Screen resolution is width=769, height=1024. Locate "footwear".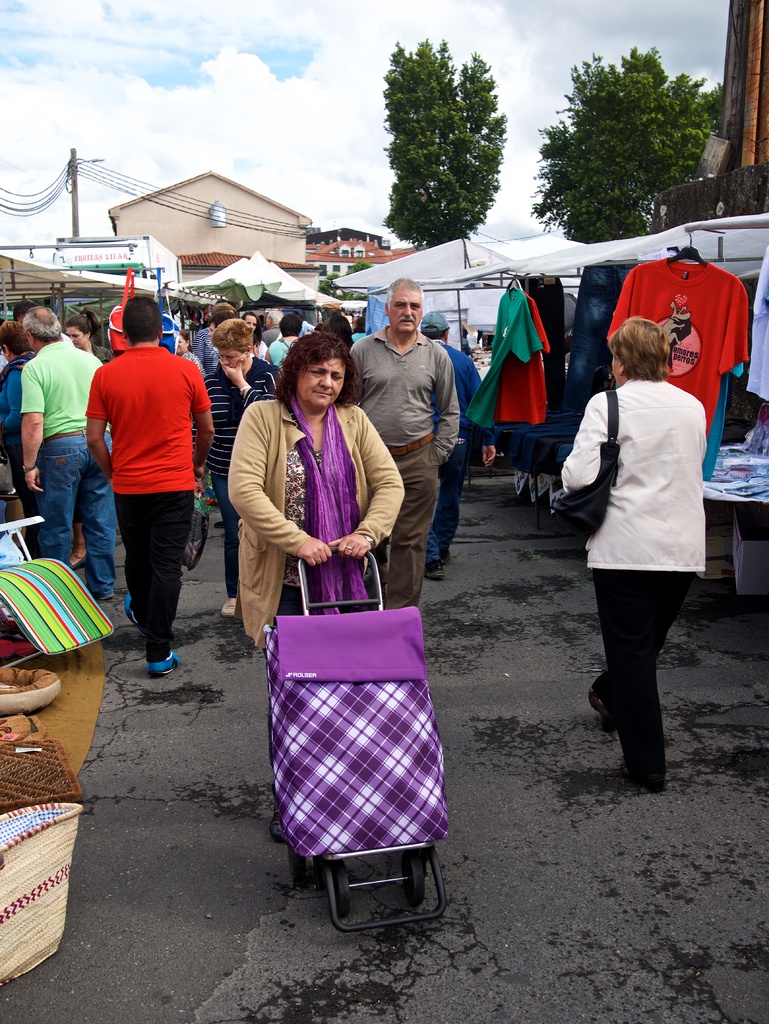
pyautogui.locateOnScreen(149, 647, 184, 680).
